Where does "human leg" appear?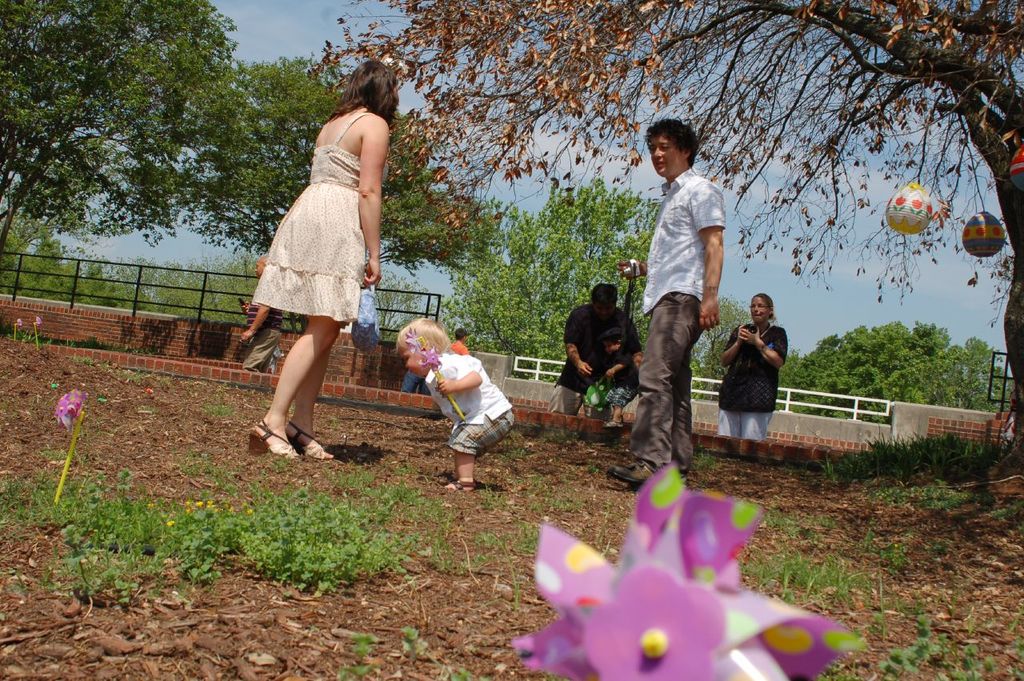
Appears at locate(550, 385, 581, 408).
